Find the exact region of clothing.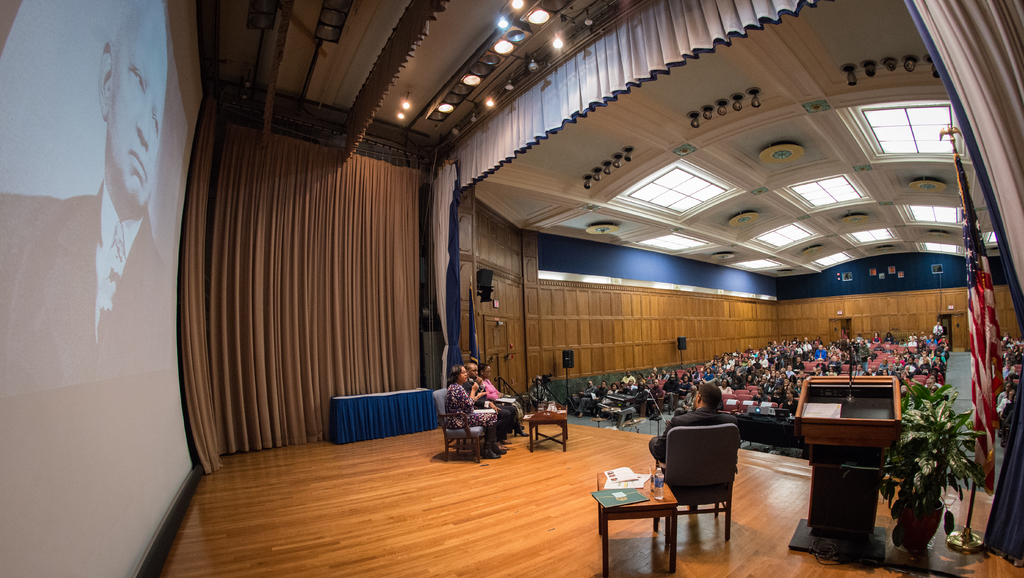
Exact region: bbox=(481, 378, 522, 431).
